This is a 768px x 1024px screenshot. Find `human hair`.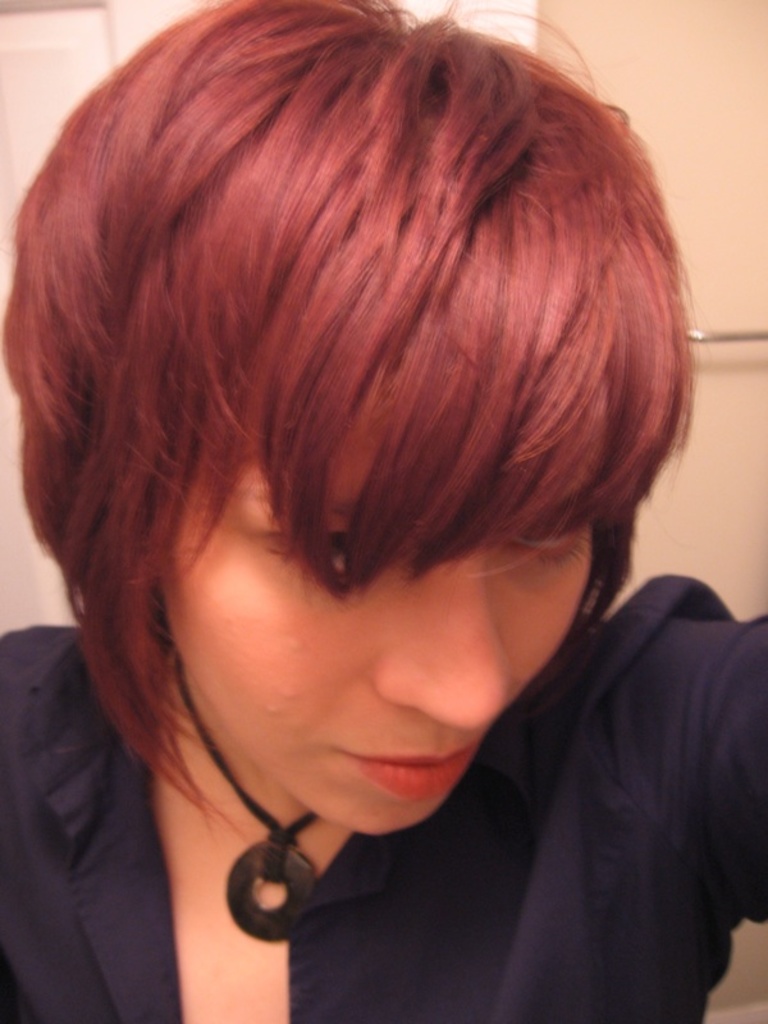
Bounding box: bbox=[0, 0, 704, 841].
